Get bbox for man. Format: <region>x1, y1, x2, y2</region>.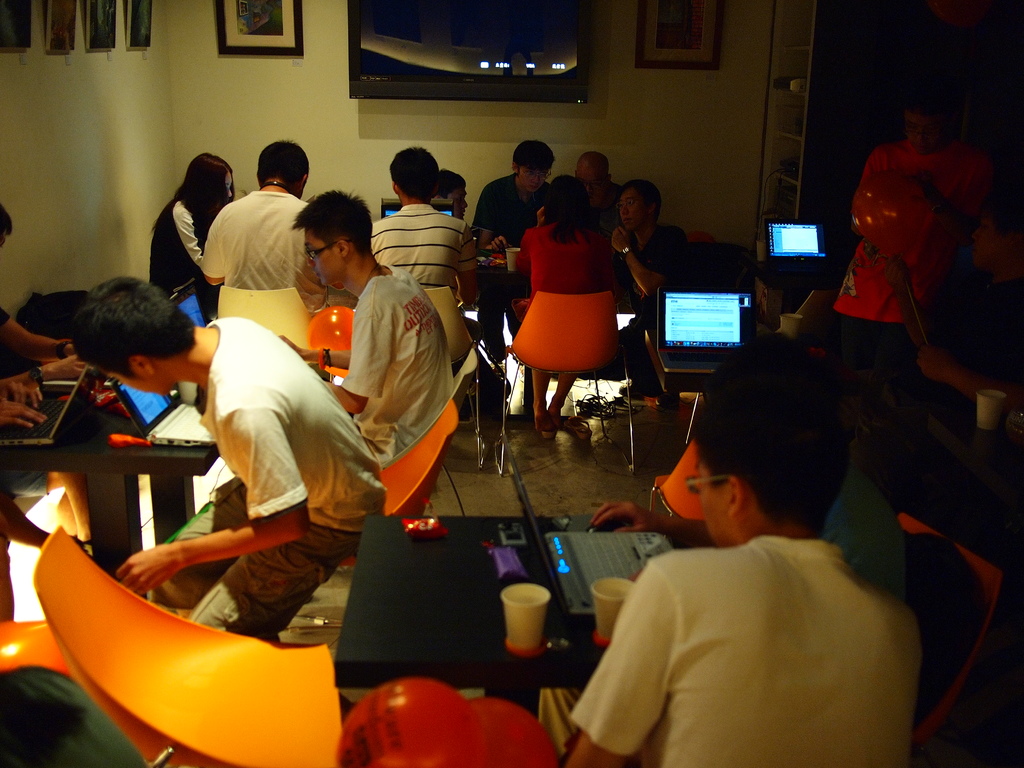
<region>365, 145, 477, 328</region>.
